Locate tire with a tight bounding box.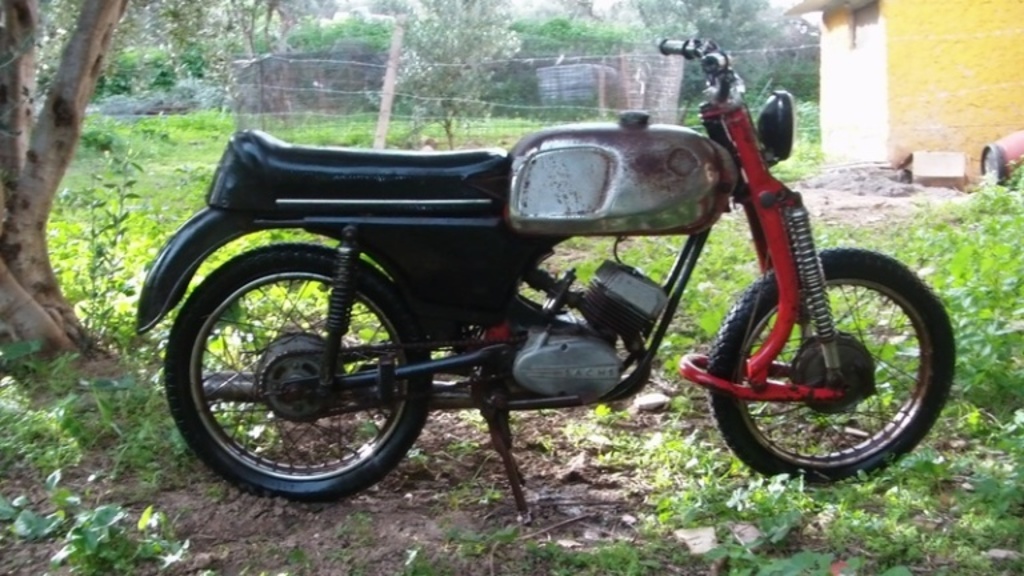
<region>172, 225, 427, 496</region>.
